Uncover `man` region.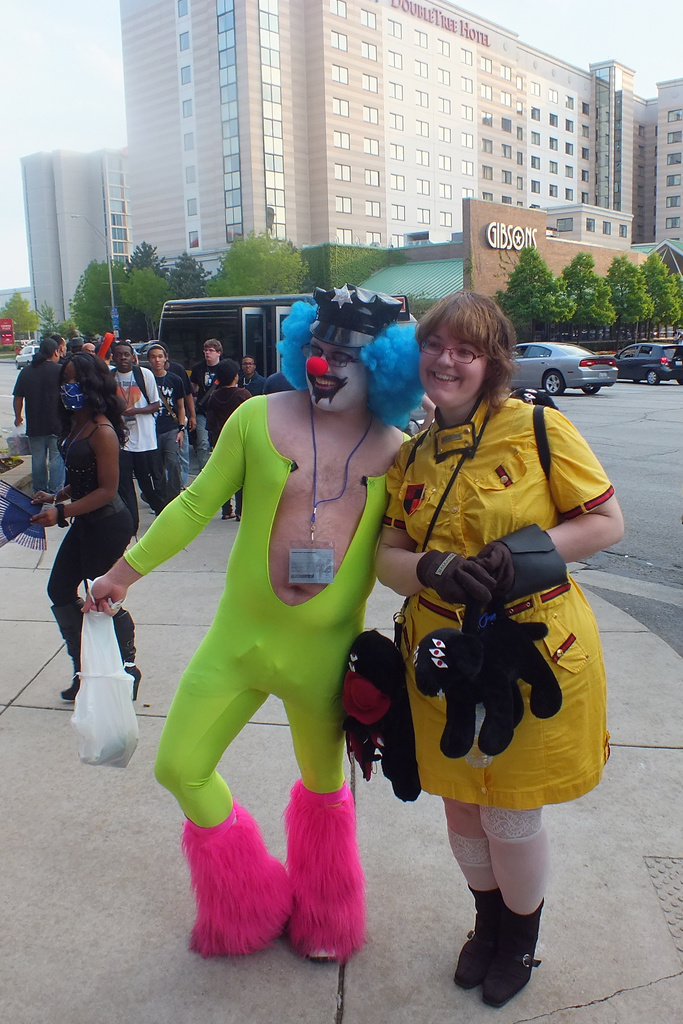
Uncovered: 236 356 266 396.
